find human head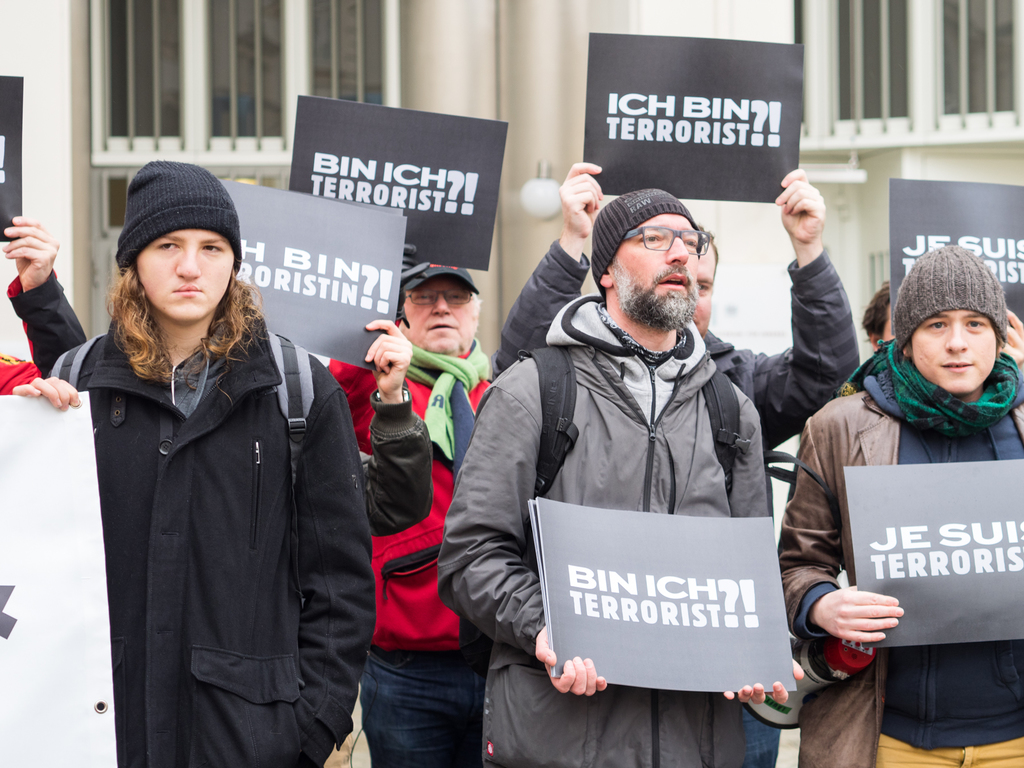
[x1=402, y1=263, x2=483, y2=357]
